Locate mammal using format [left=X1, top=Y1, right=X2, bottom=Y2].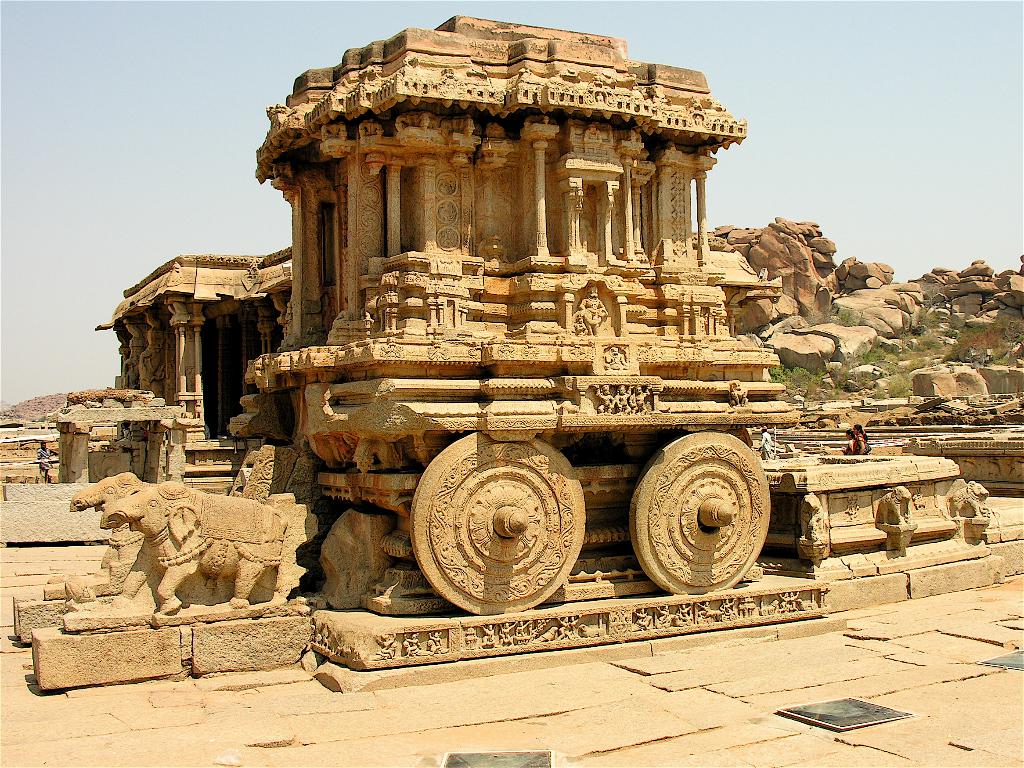
[left=842, top=426, right=856, bottom=454].
